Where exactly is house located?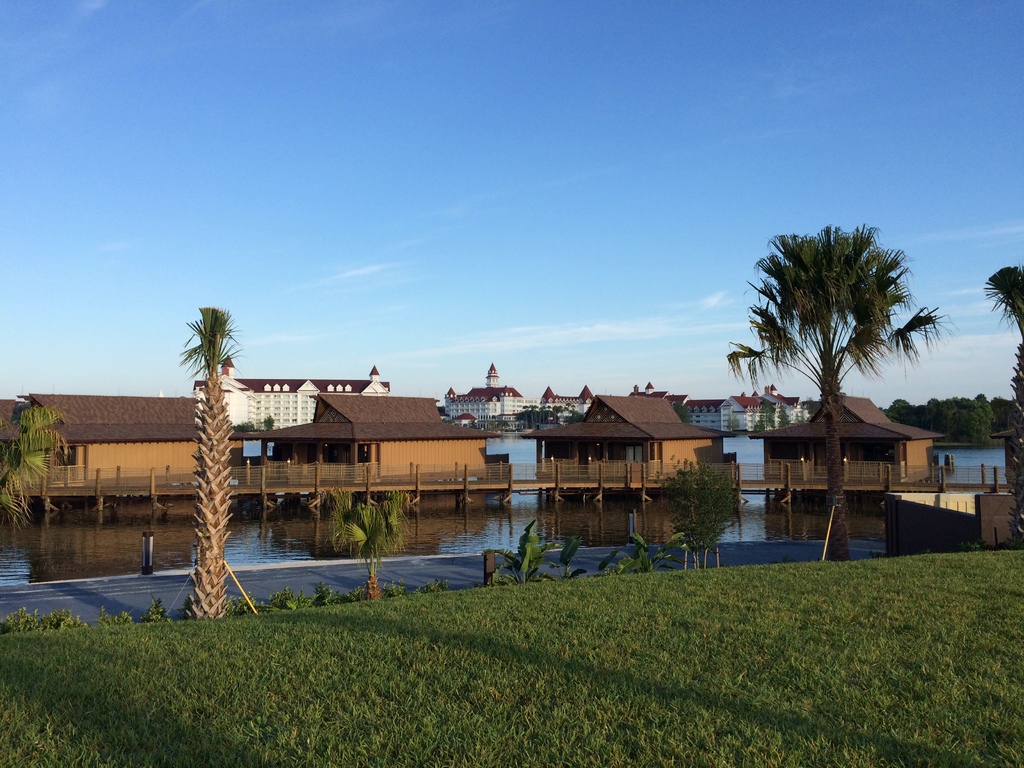
Its bounding box is [x1=746, y1=385, x2=944, y2=491].
